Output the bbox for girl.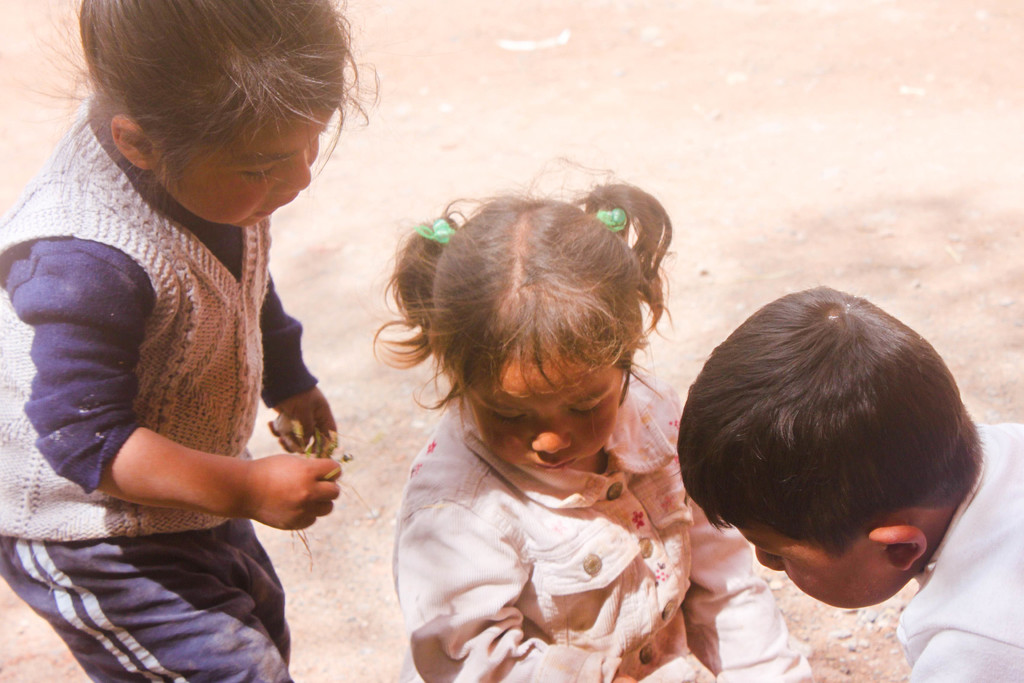
pyautogui.locateOnScreen(0, 0, 379, 682).
